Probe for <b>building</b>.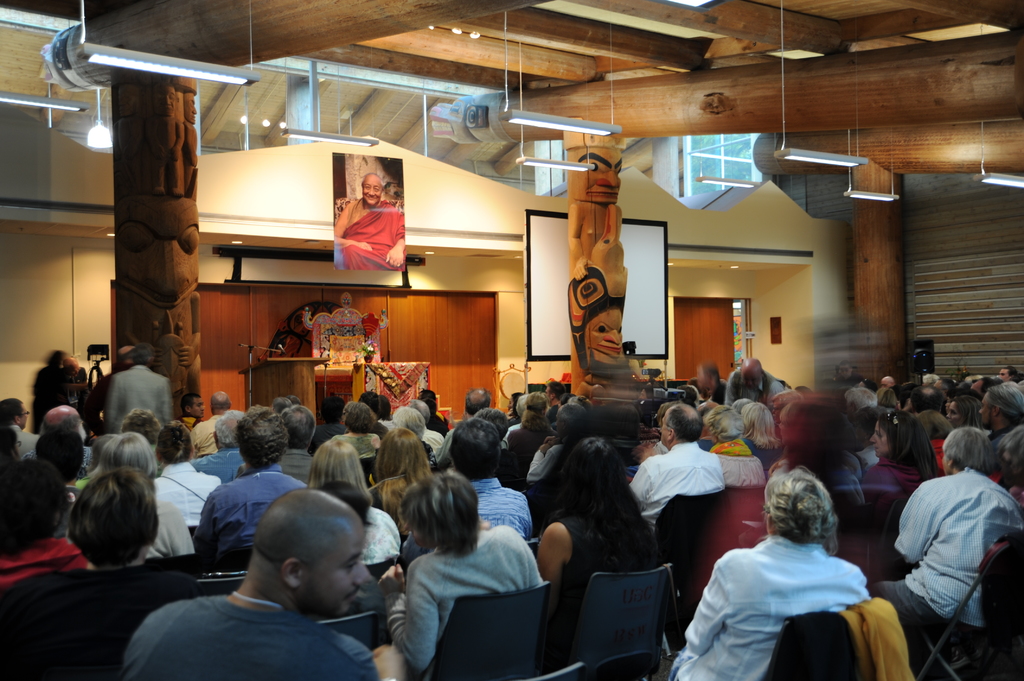
Probe result: 0/0/1023/680.
